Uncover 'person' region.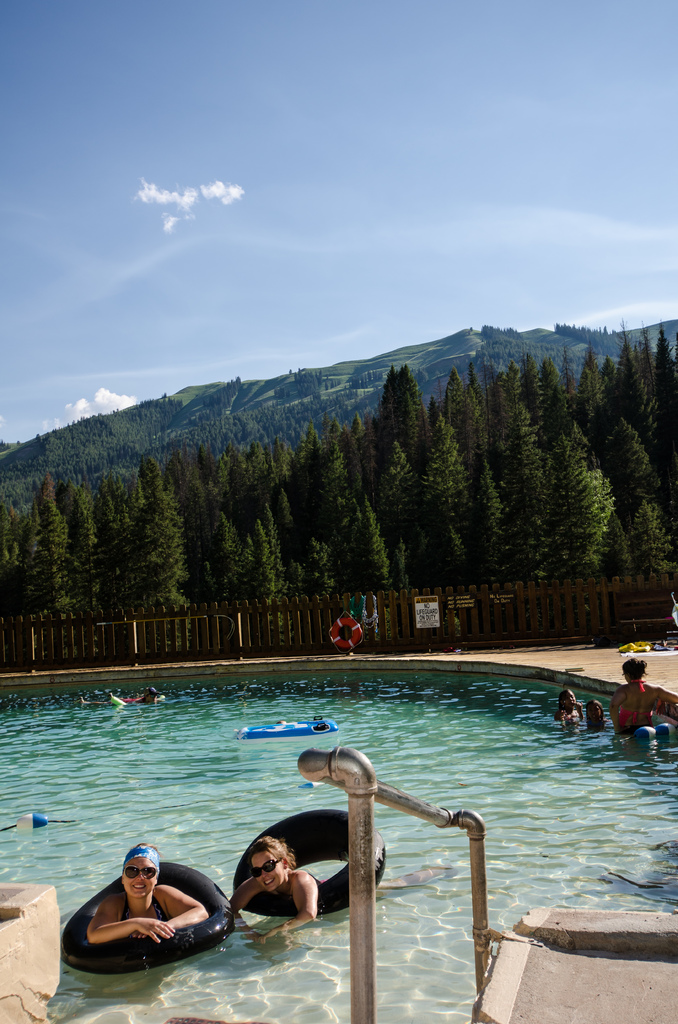
Uncovered: 557,684,588,724.
